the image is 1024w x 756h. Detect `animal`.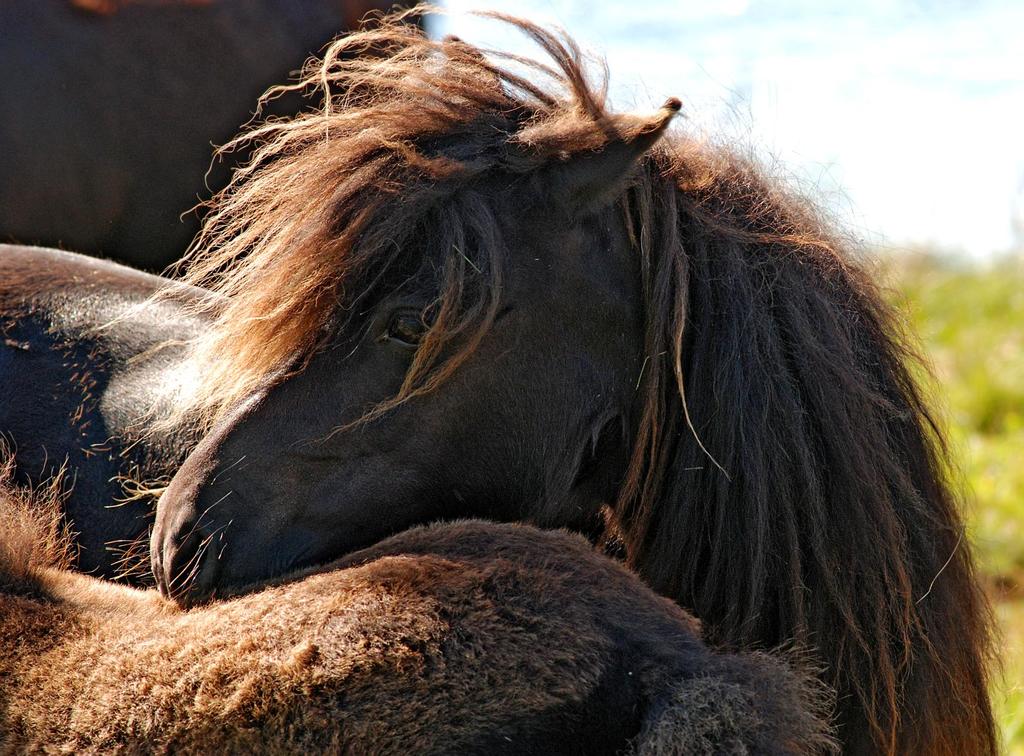
Detection: 0 3 1000 755.
